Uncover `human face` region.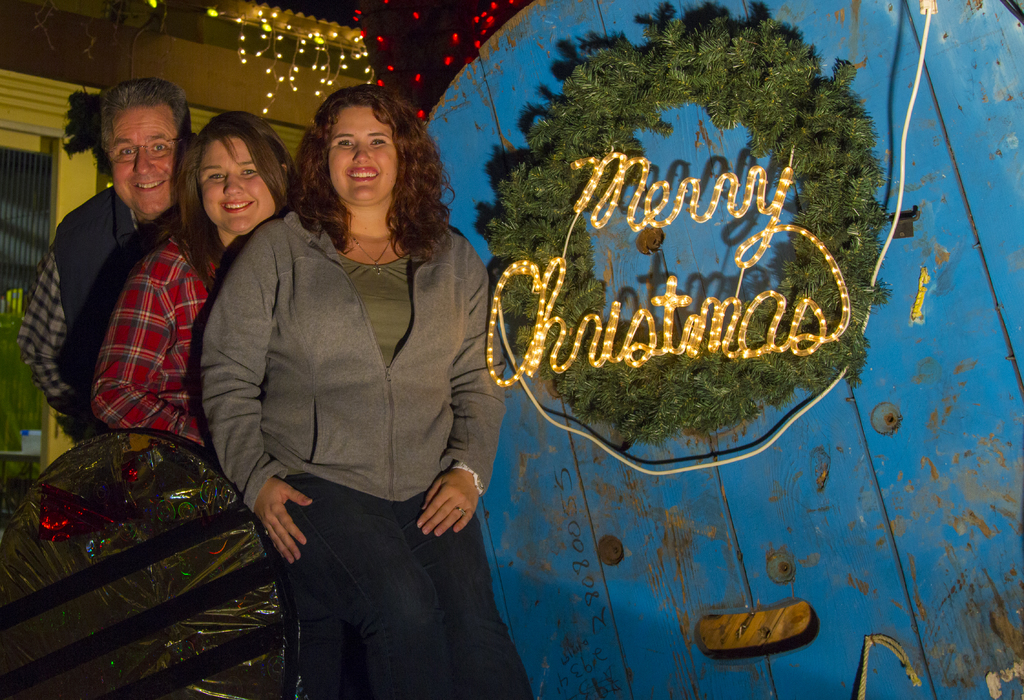
Uncovered: box=[108, 107, 180, 219].
